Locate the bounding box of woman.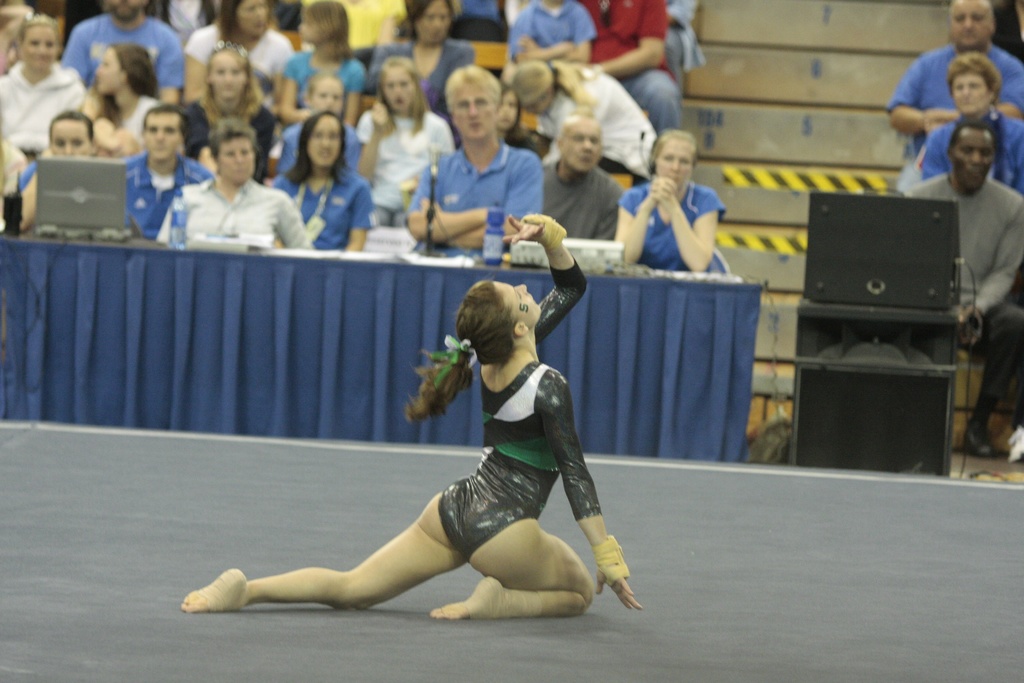
Bounding box: <region>275, 72, 368, 179</region>.
